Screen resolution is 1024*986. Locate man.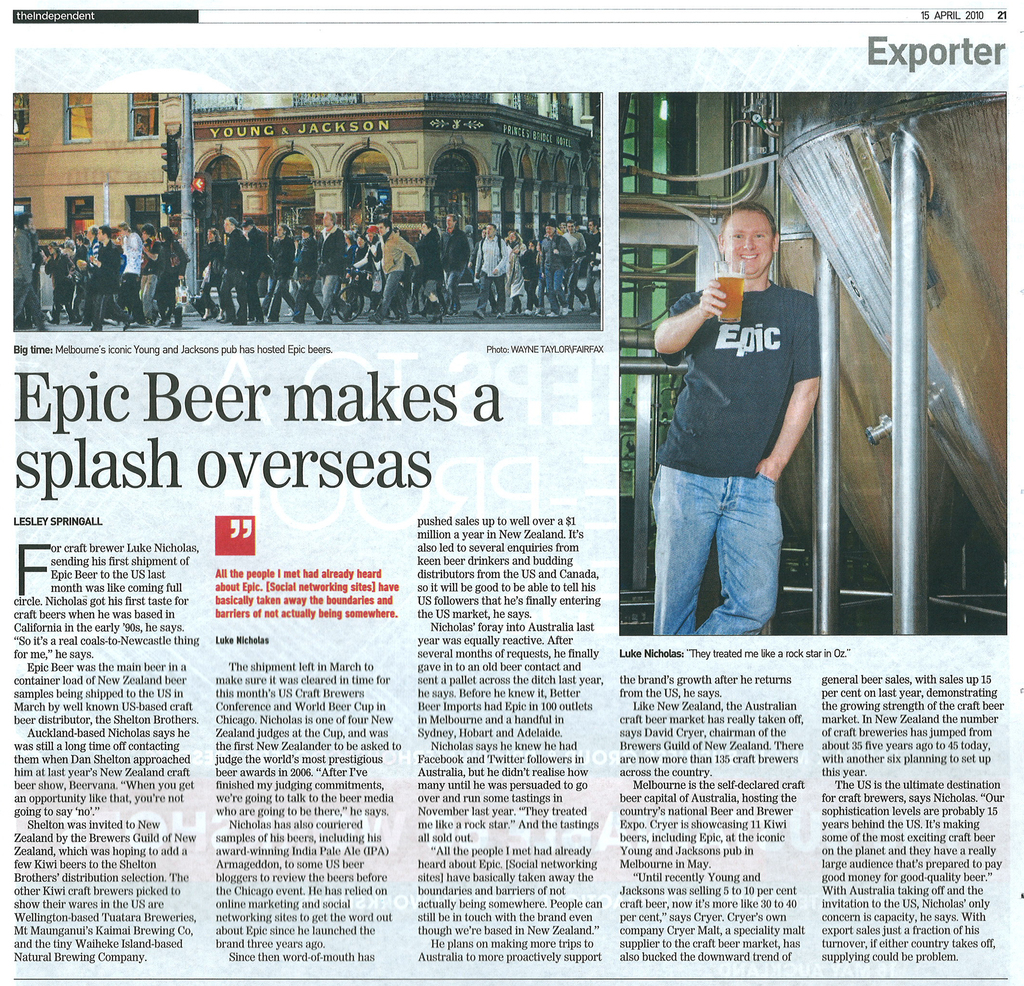
{"x1": 581, "y1": 216, "x2": 605, "y2": 319}.
